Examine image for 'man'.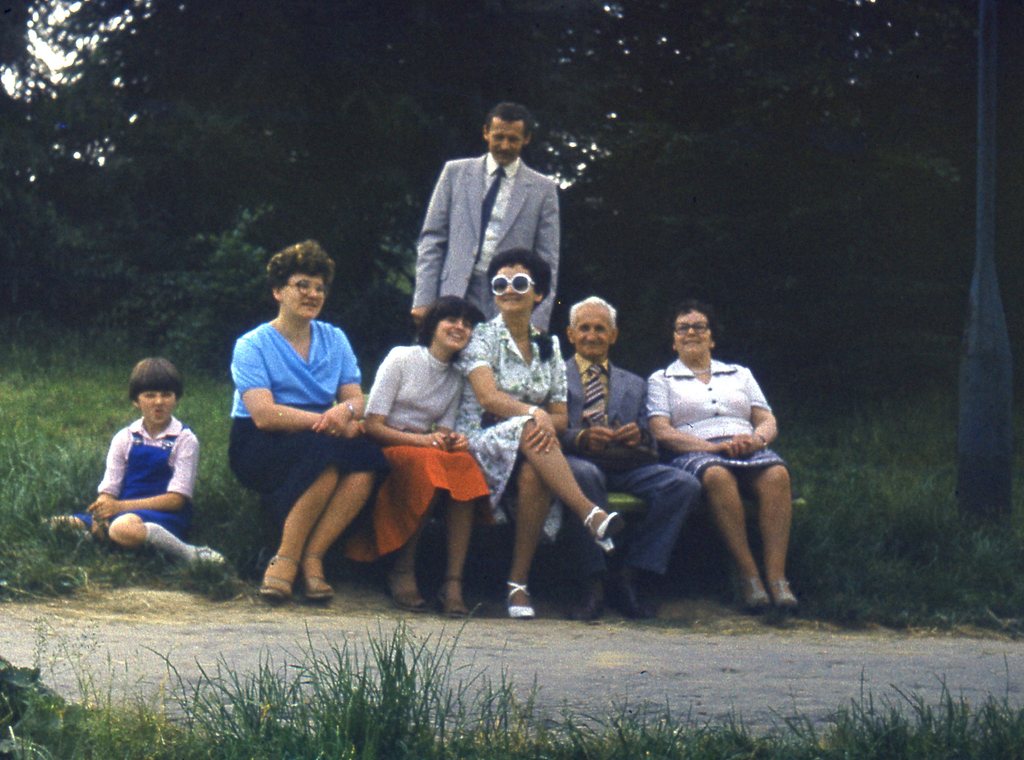
Examination result: (406,115,578,364).
